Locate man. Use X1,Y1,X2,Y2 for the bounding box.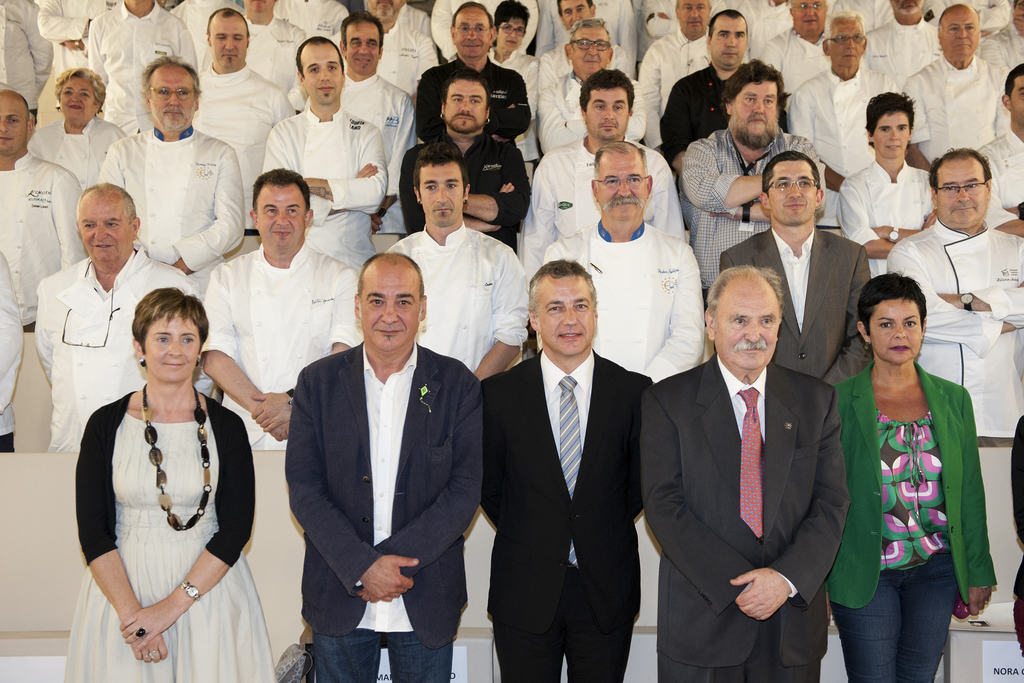
909,8,1016,168.
